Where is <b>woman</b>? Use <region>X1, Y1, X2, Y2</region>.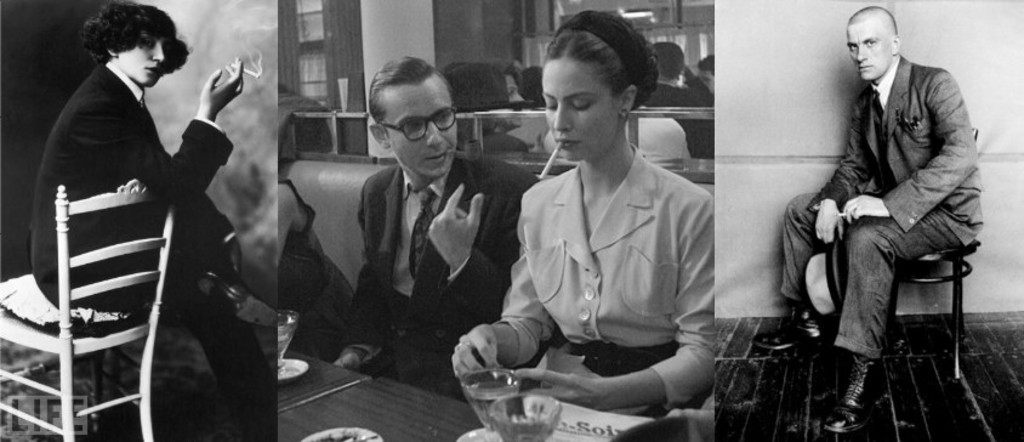
<region>453, 10, 717, 410</region>.
